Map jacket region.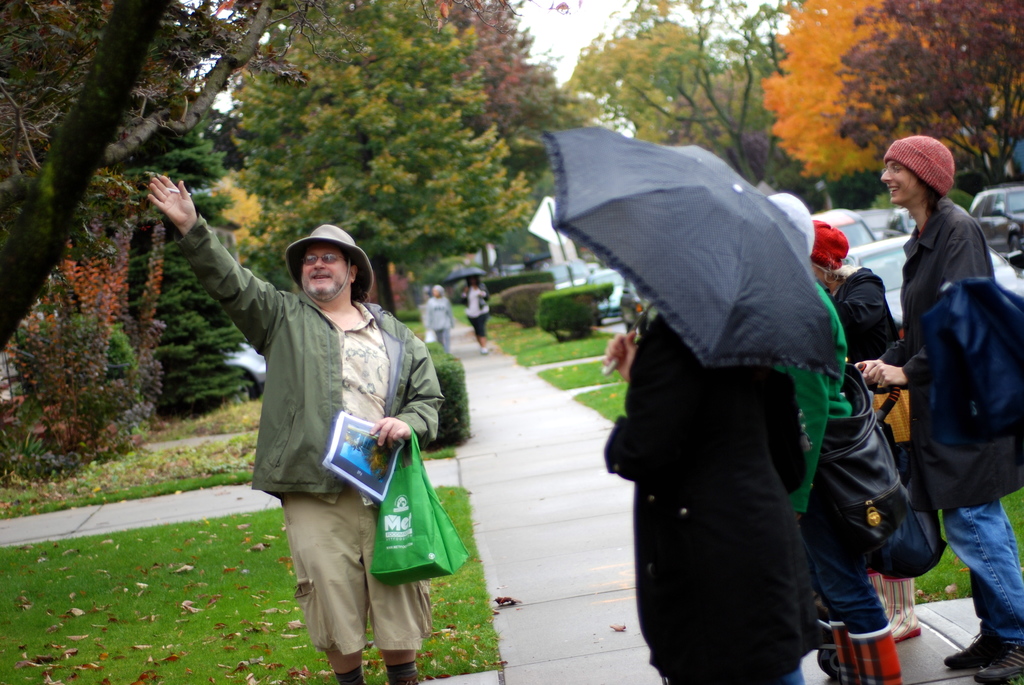
Mapped to 820/264/900/367.
